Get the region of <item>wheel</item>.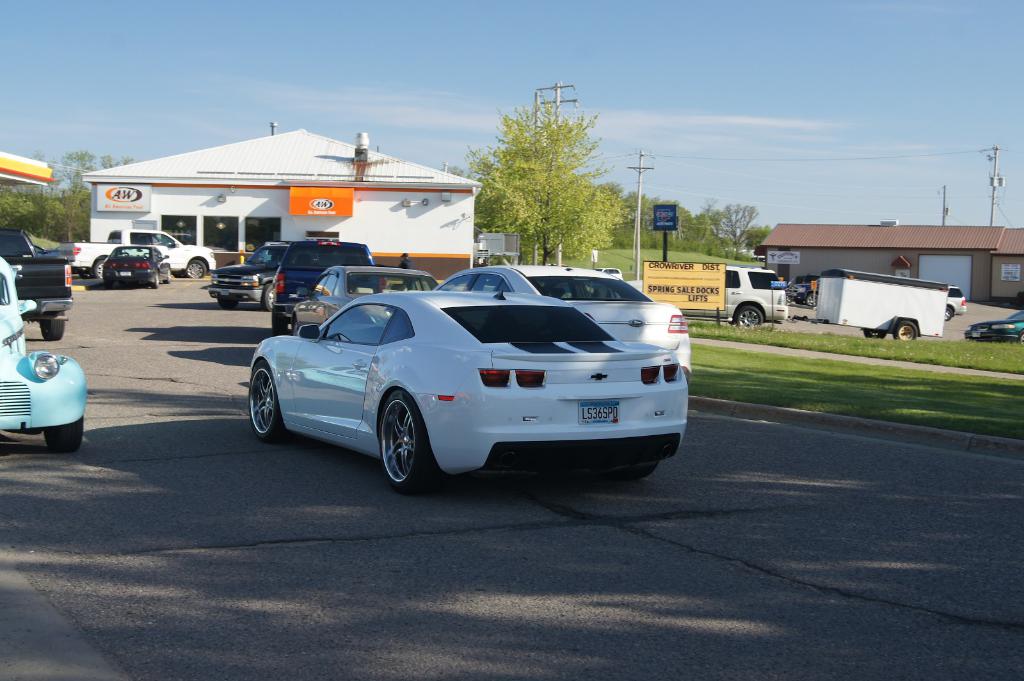
bbox(40, 415, 86, 457).
